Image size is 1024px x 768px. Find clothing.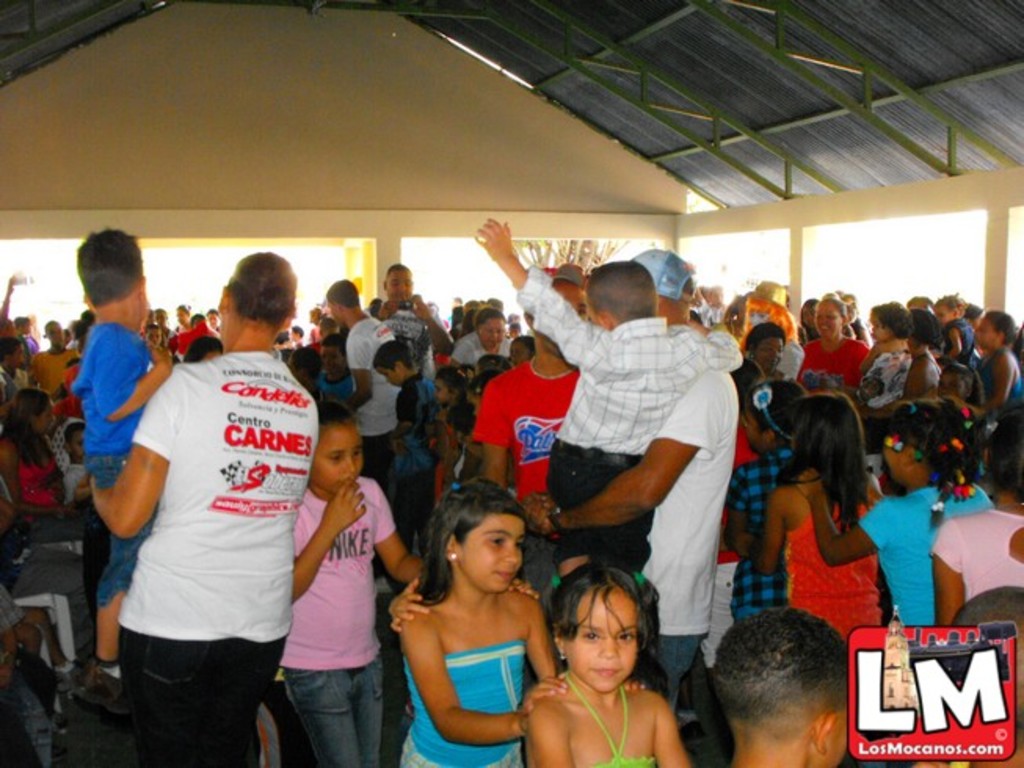
rect(2, 450, 116, 594).
